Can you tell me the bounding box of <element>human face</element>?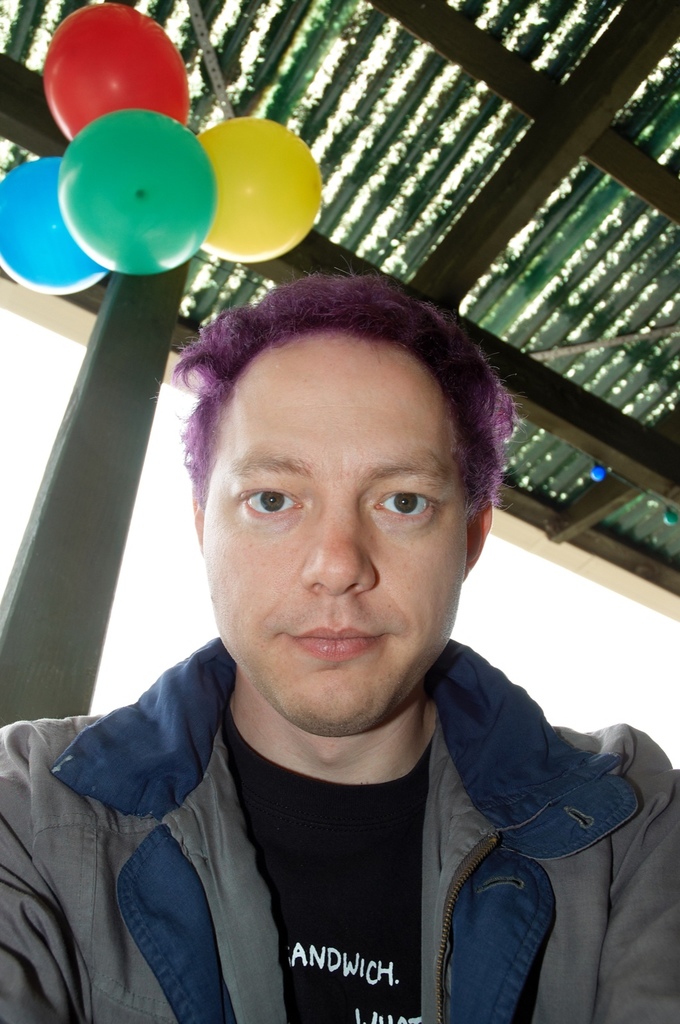
l=192, t=332, r=473, b=732.
